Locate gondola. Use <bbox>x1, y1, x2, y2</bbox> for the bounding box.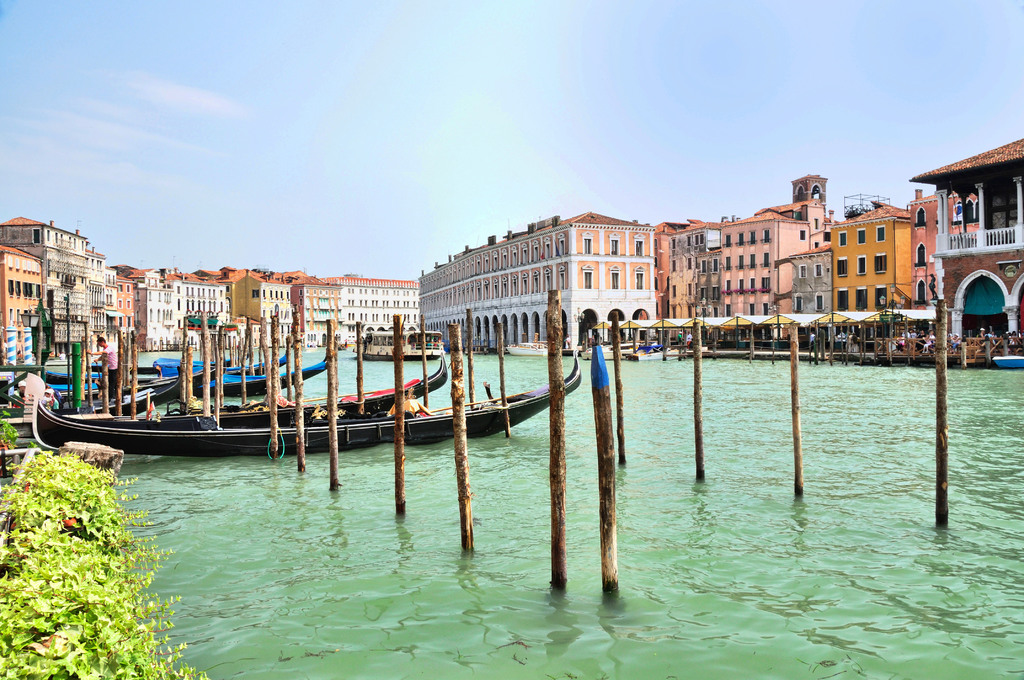
<bbox>18, 341, 582, 464</bbox>.
